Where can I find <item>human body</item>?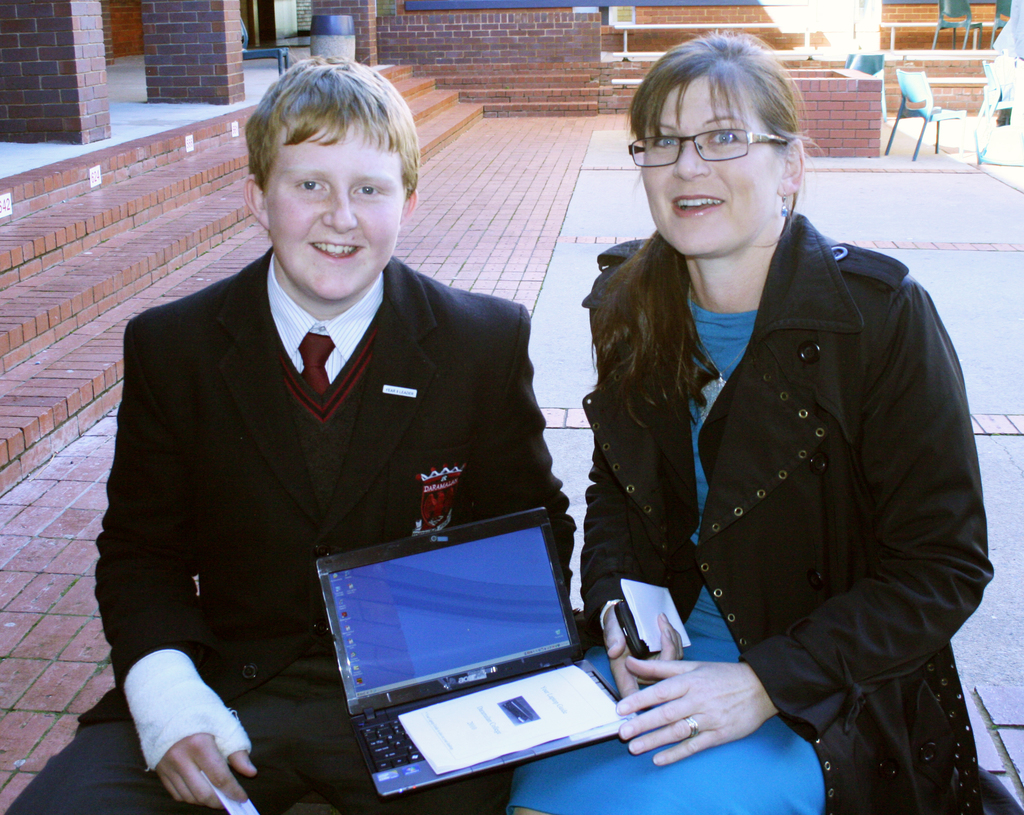
You can find it at Rect(558, 29, 1008, 809).
